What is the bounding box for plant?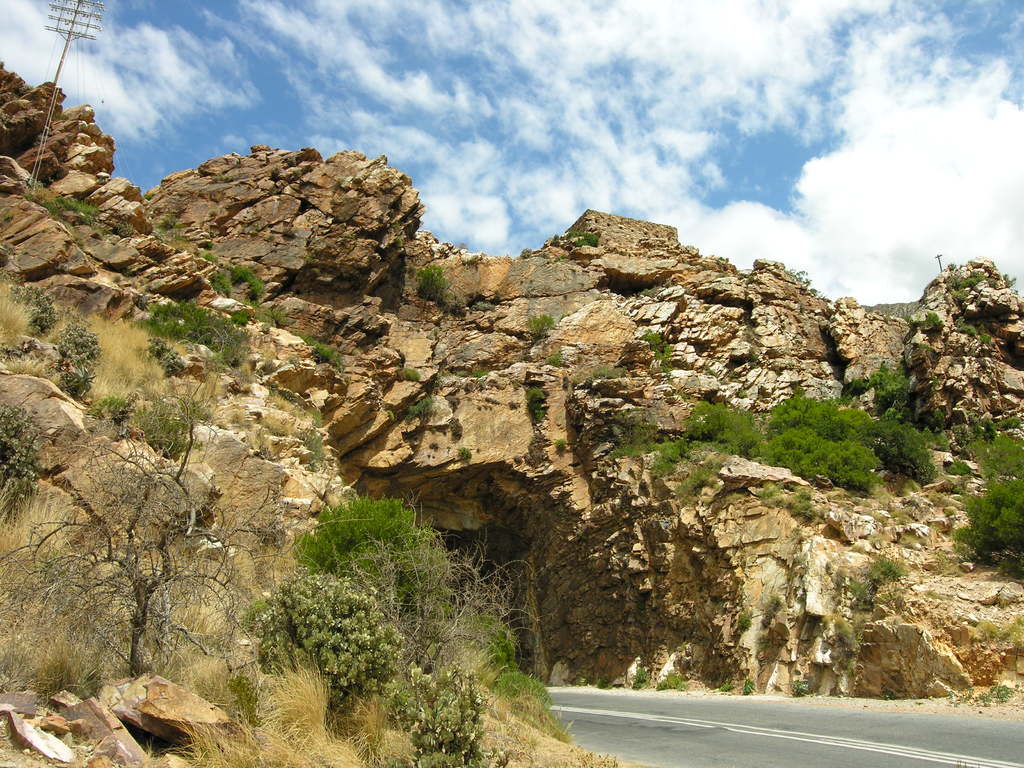
box(832, 616, 860, 659).
